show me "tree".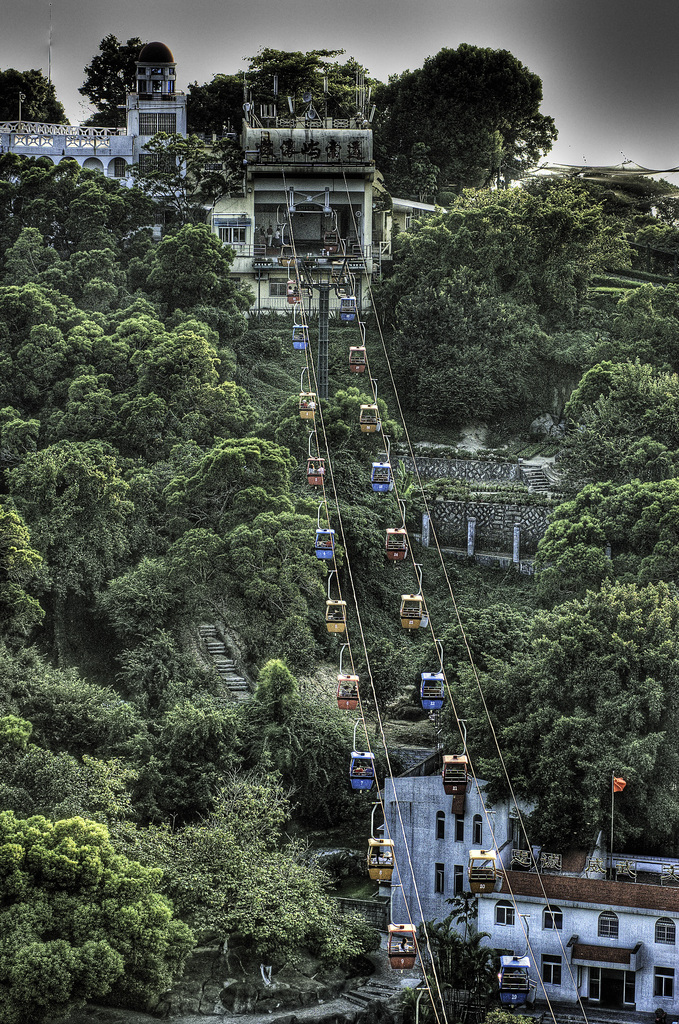
"tree" is here: 370,29,562,201.
